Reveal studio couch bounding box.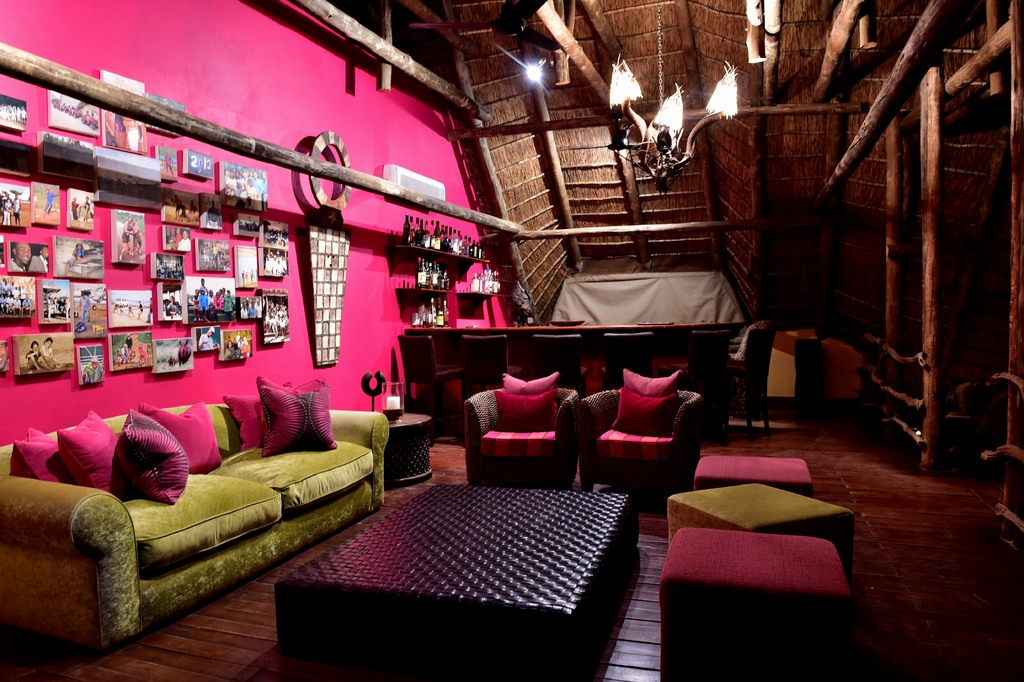
Revealed: <bbox>0, 372, 390, 656</bbox>.
